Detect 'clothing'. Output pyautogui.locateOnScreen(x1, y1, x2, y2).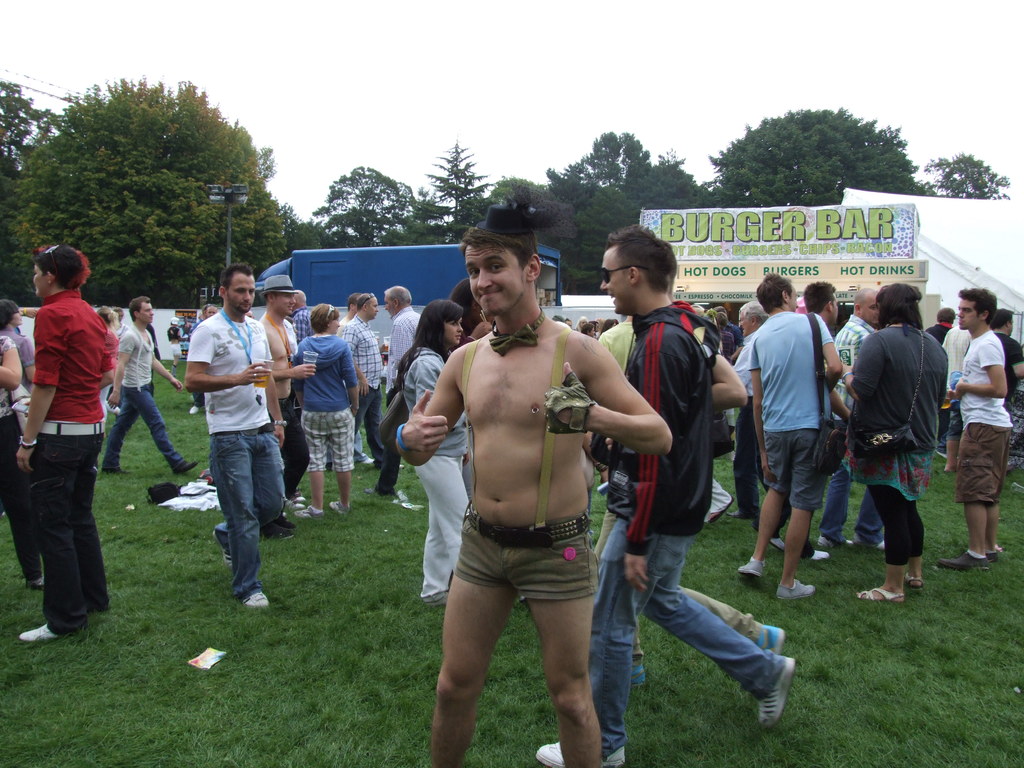
pyautogui.locateOnScreen(22, 285, 116, 637).
